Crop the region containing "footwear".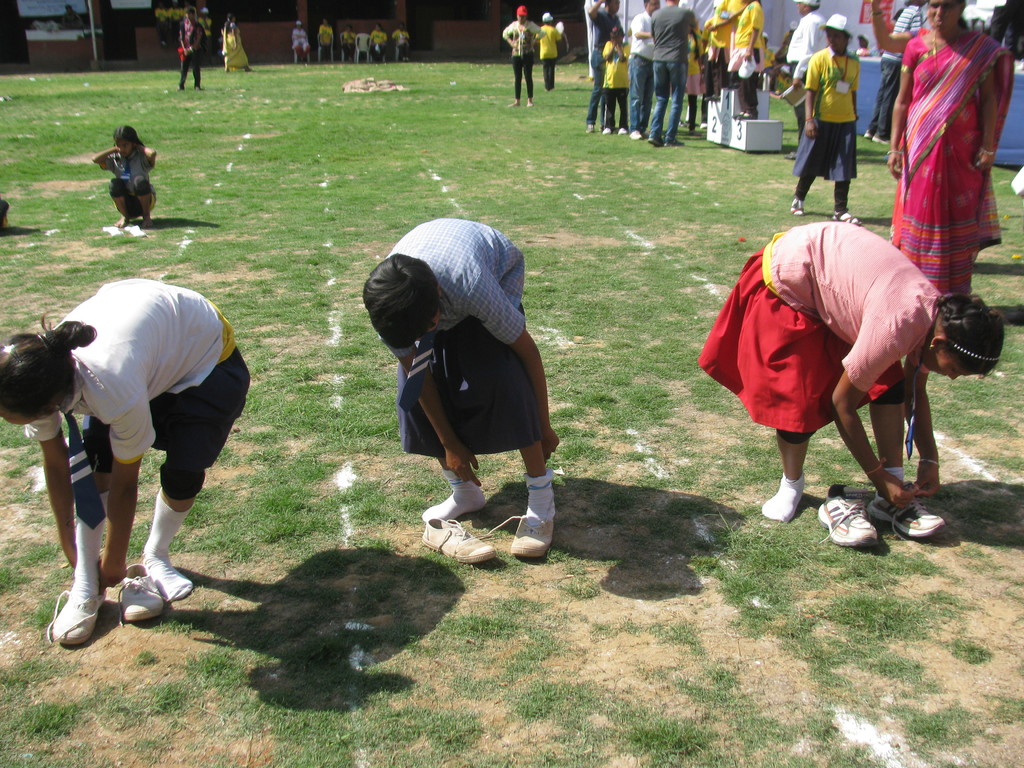
Crop region: {"x1": 685, "y1": 118, "x2": 691, "y2": 125}.
